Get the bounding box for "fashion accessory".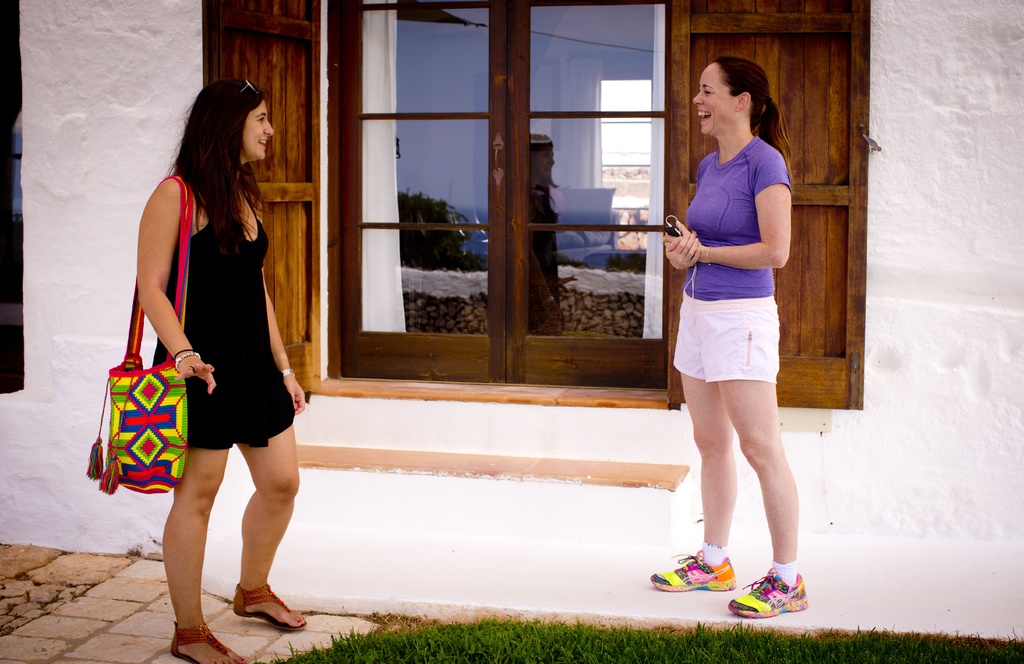
[172,348,202,373].
